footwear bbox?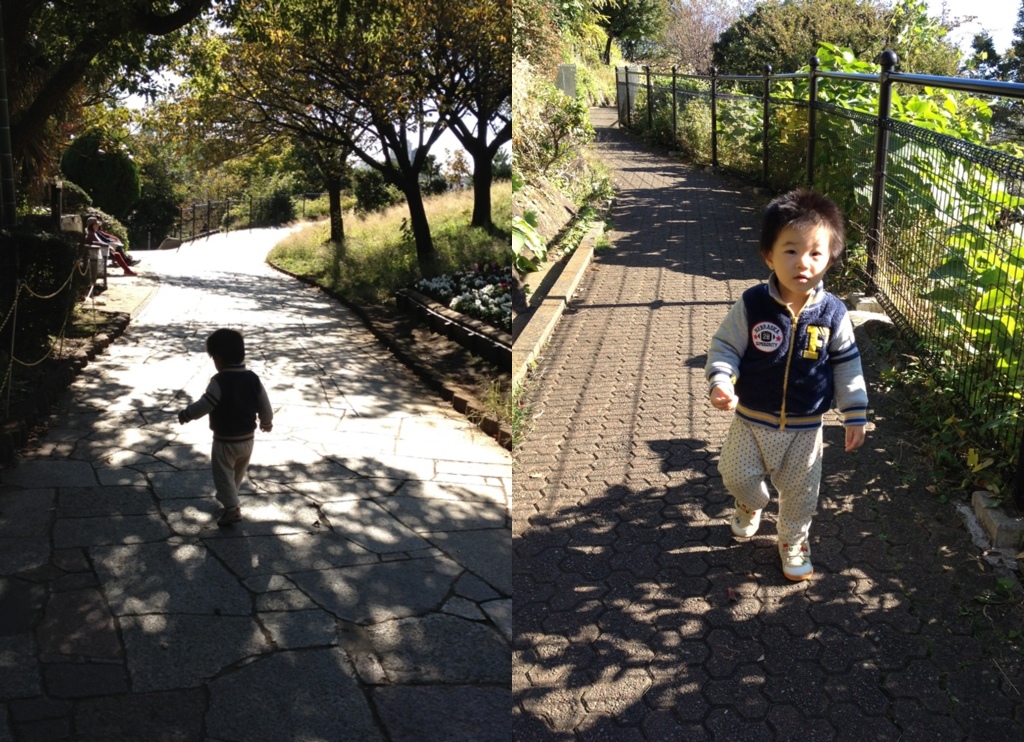
detection(216, 502, 236, 529)
